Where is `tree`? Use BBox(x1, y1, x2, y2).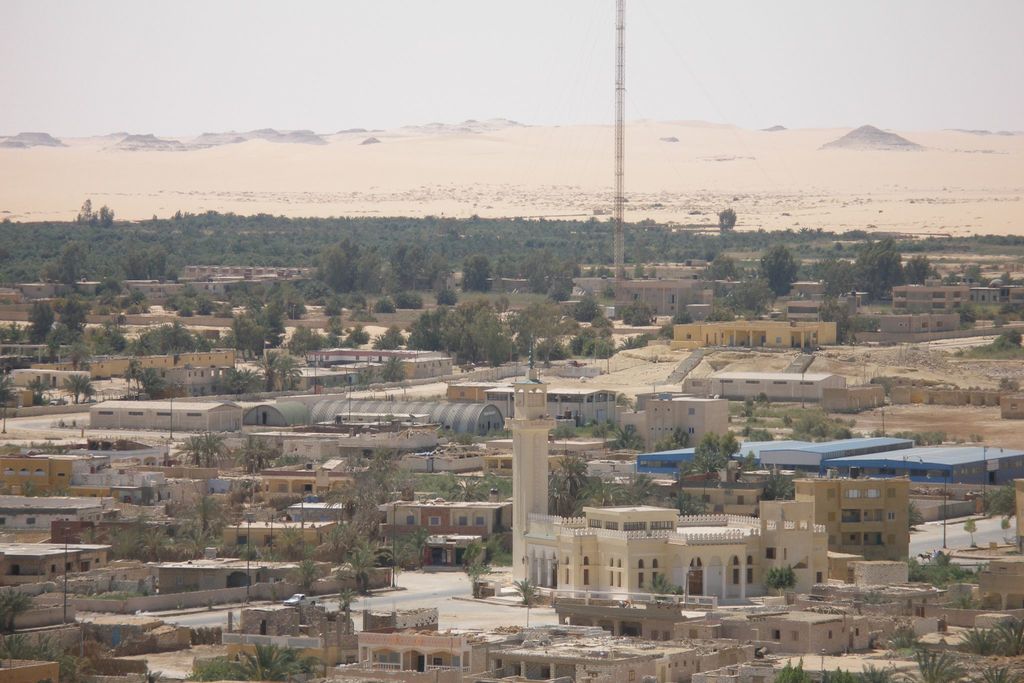
BBox(383, 539, 447, 563).
